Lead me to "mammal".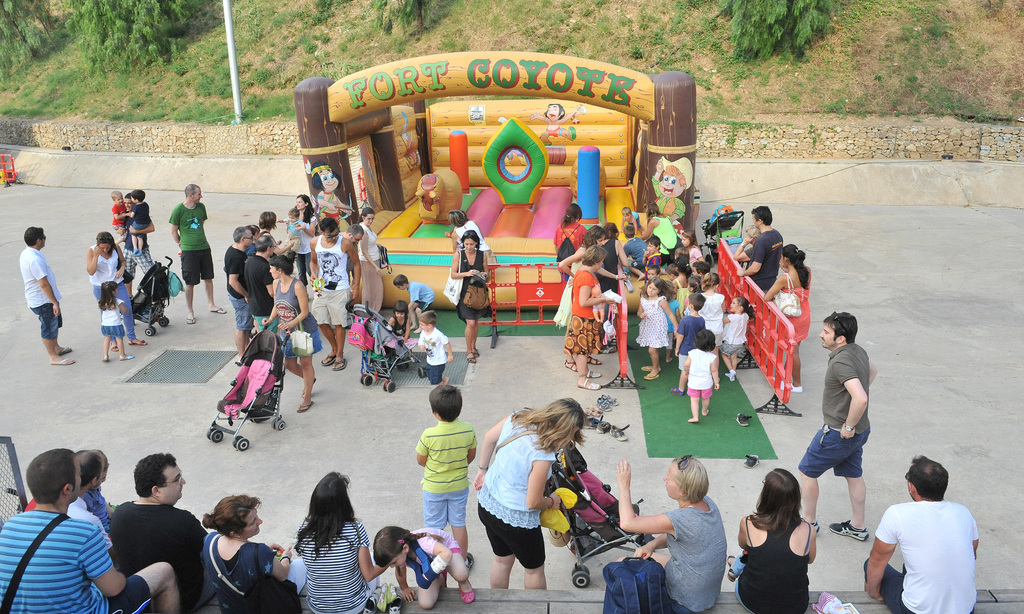
Lead to select_region(614, 455, 724, 613).
